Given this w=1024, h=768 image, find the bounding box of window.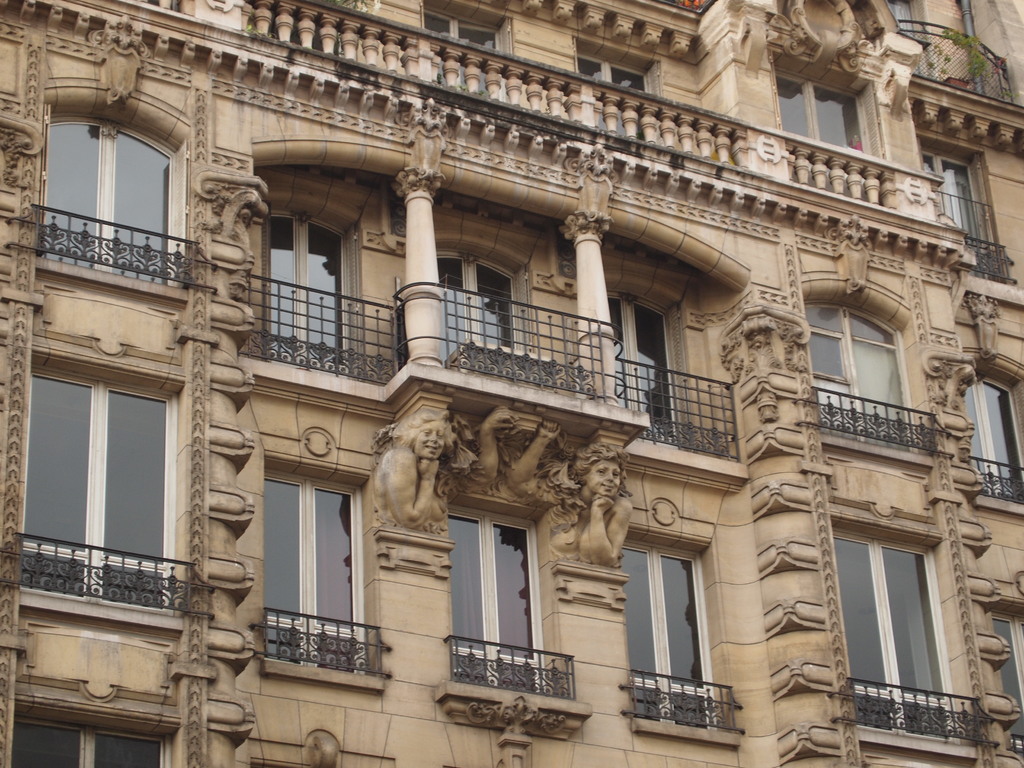
[left=22, top=373, right=170, bottom=611].
